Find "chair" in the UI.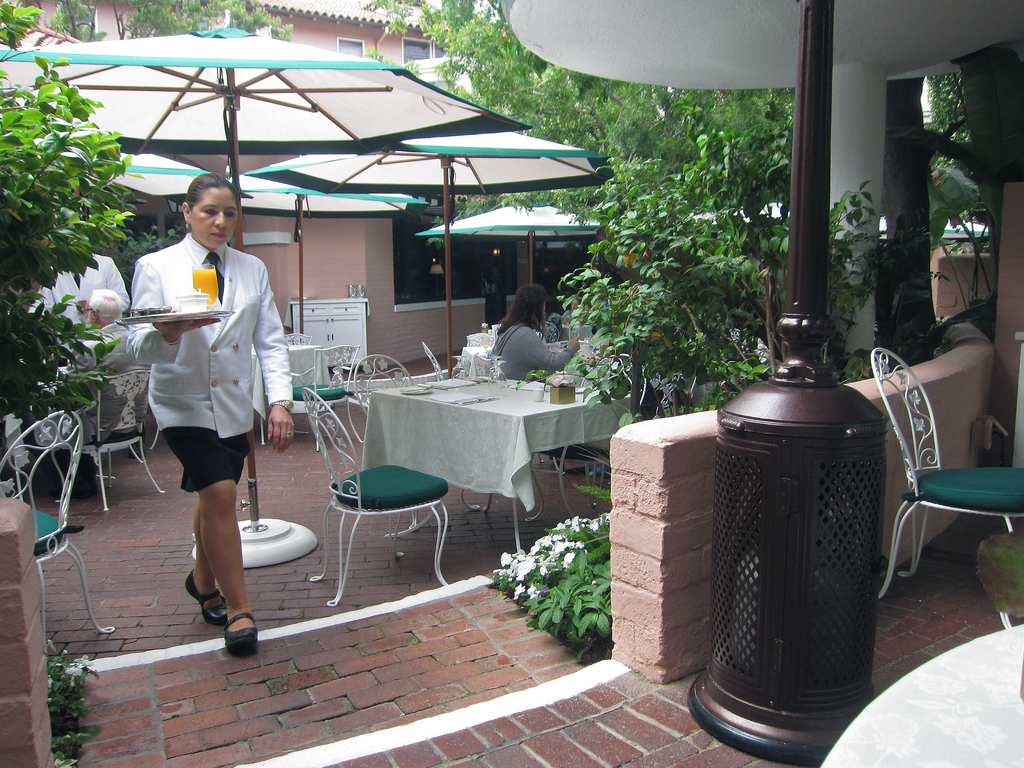
UI element at 0:410:112:655.
